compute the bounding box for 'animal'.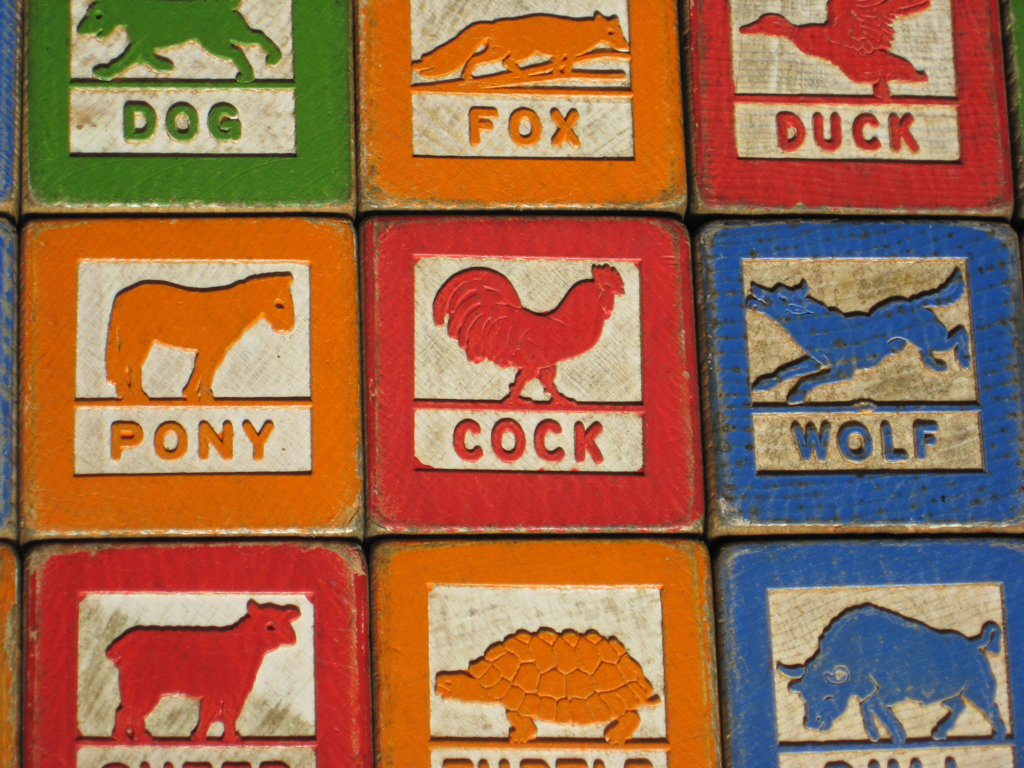
pyautogui.locateOnScreen(746, 267, 968, 403).
